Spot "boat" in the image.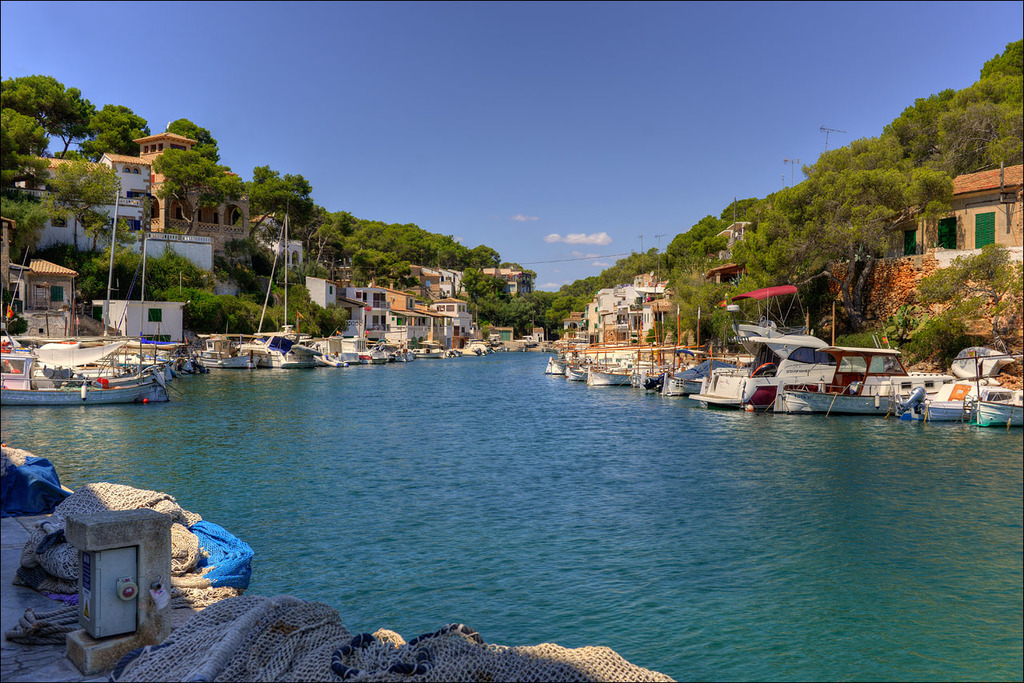
"boat" found at [x1=0, y1=352, x2=182, y2=385].
